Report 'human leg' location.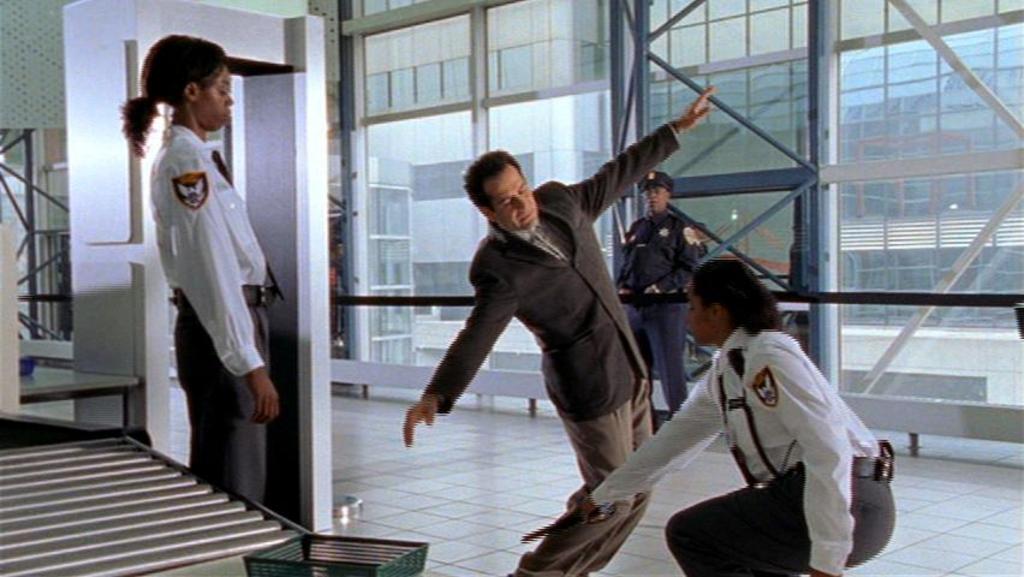
Report: box(589, 379, 659, 570).
